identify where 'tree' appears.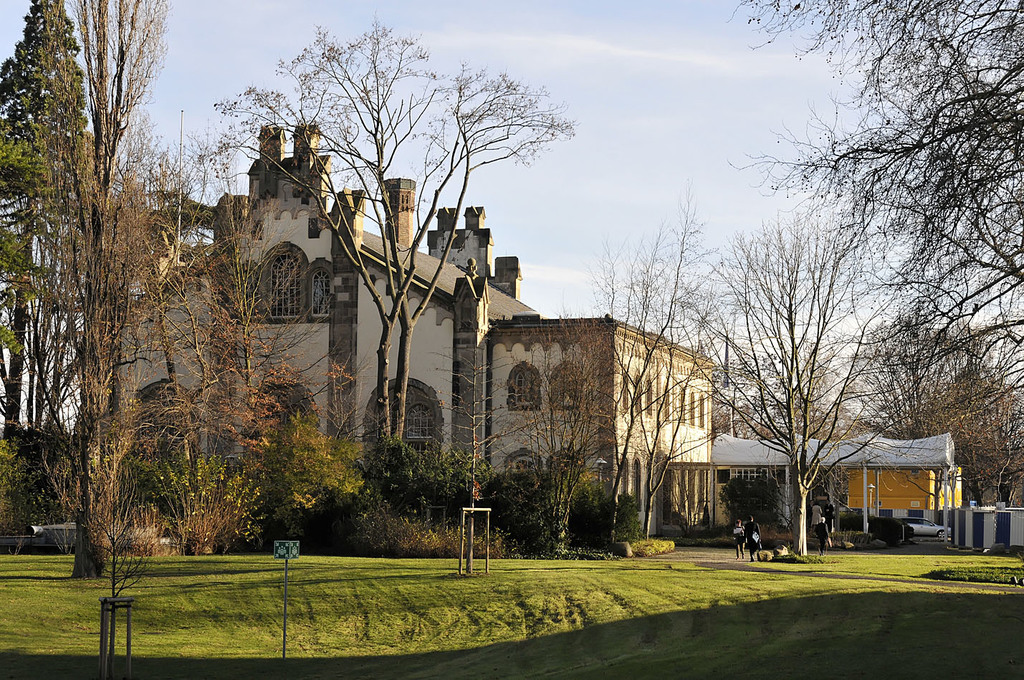
Appears at (left=847, top=314, right=1023, bottom=518).
